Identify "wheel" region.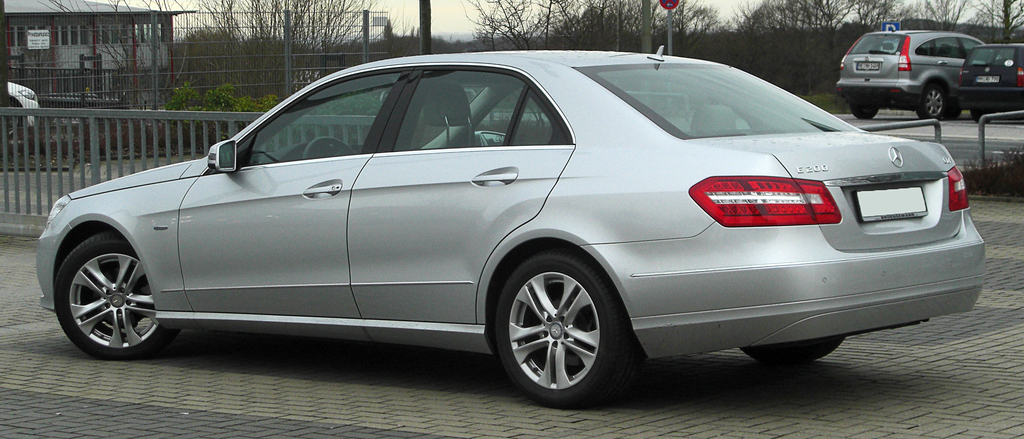
Region: [915, 85, 945, 120].
